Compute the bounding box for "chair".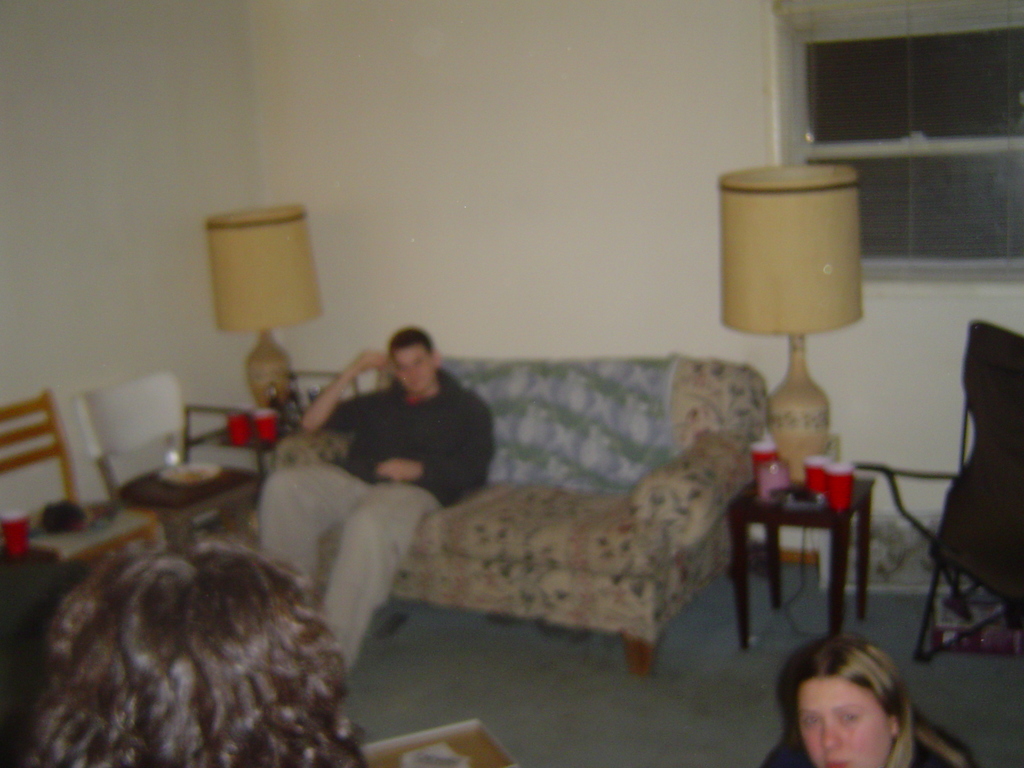
{"left": 909, "top": 317, "right": 1023, "bottom": 662}.
